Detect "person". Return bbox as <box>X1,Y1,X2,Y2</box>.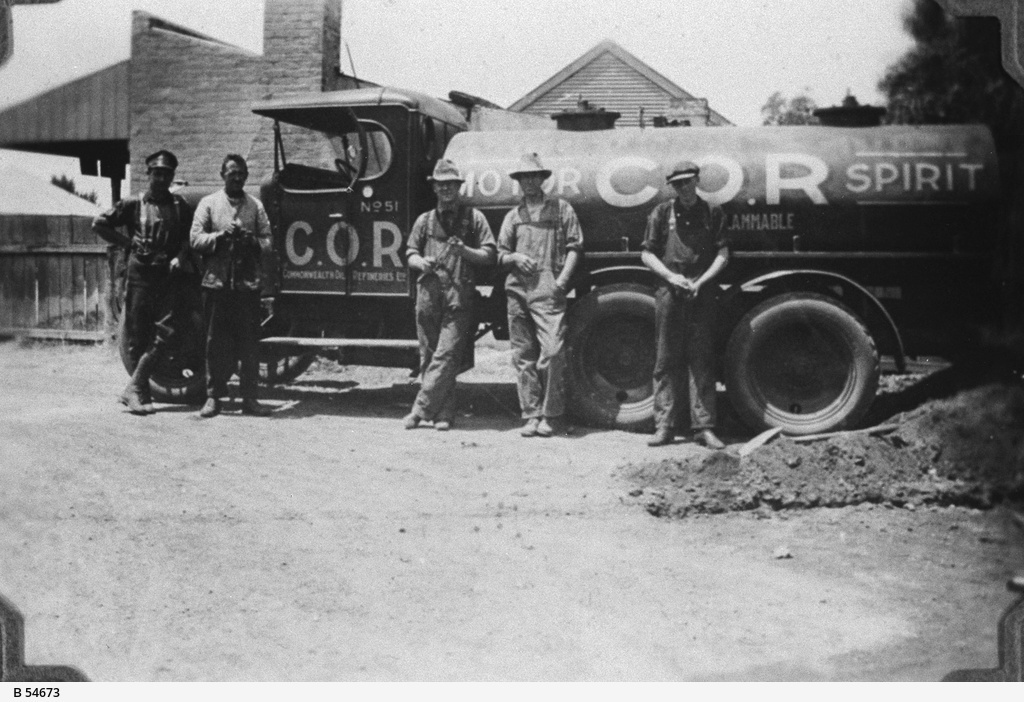
<box>491,159,586,436</box>.
